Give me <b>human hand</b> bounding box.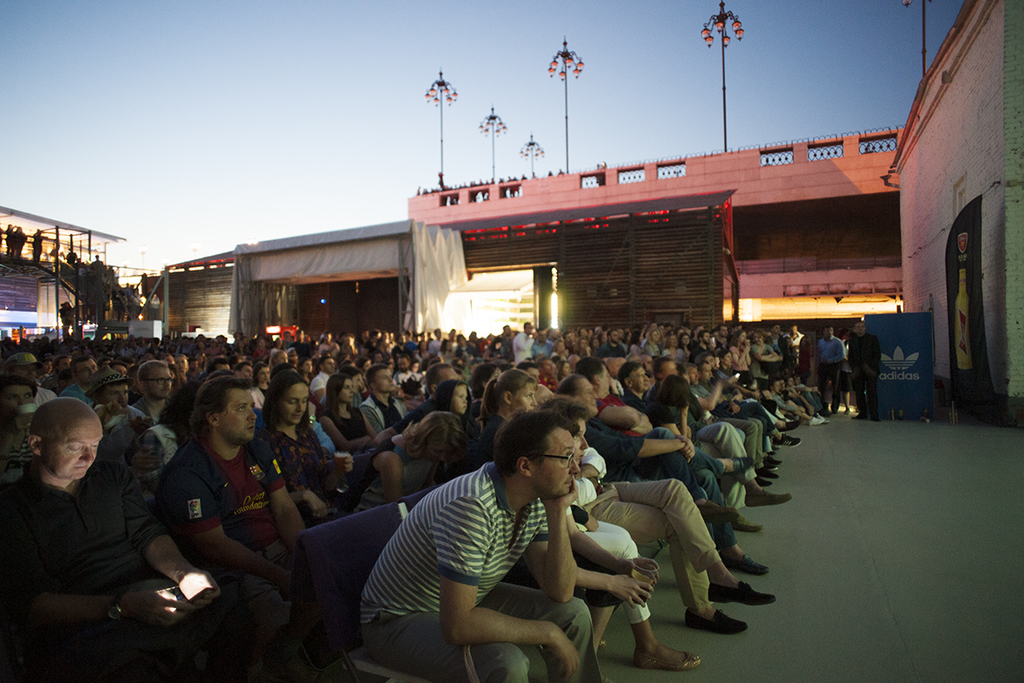
box(119, 582, 194, 631).
